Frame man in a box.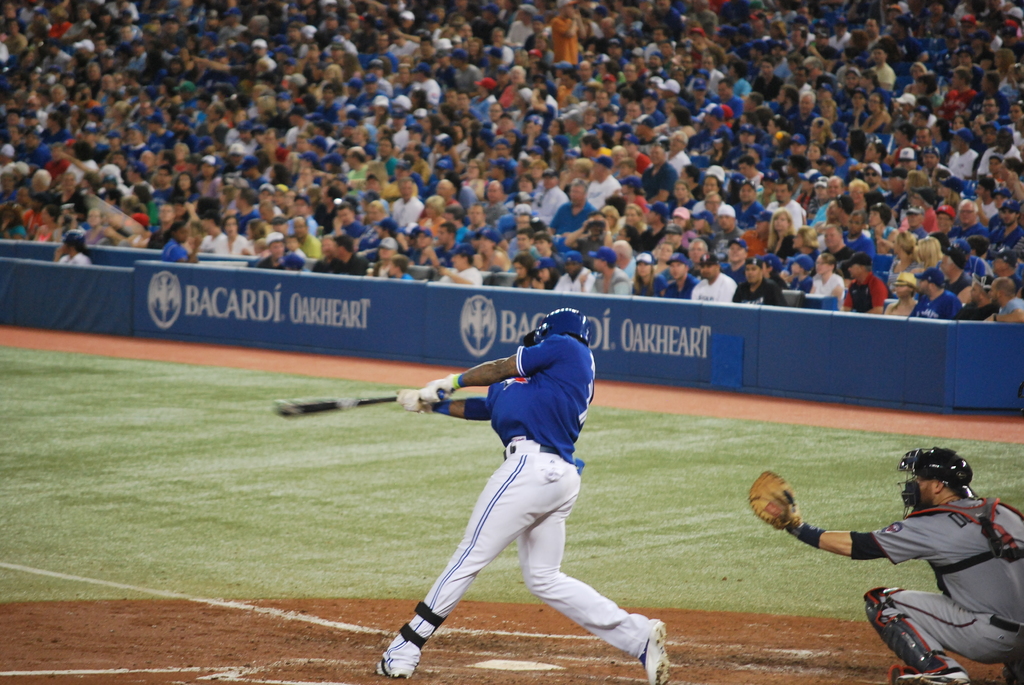
848:251:884:312.
